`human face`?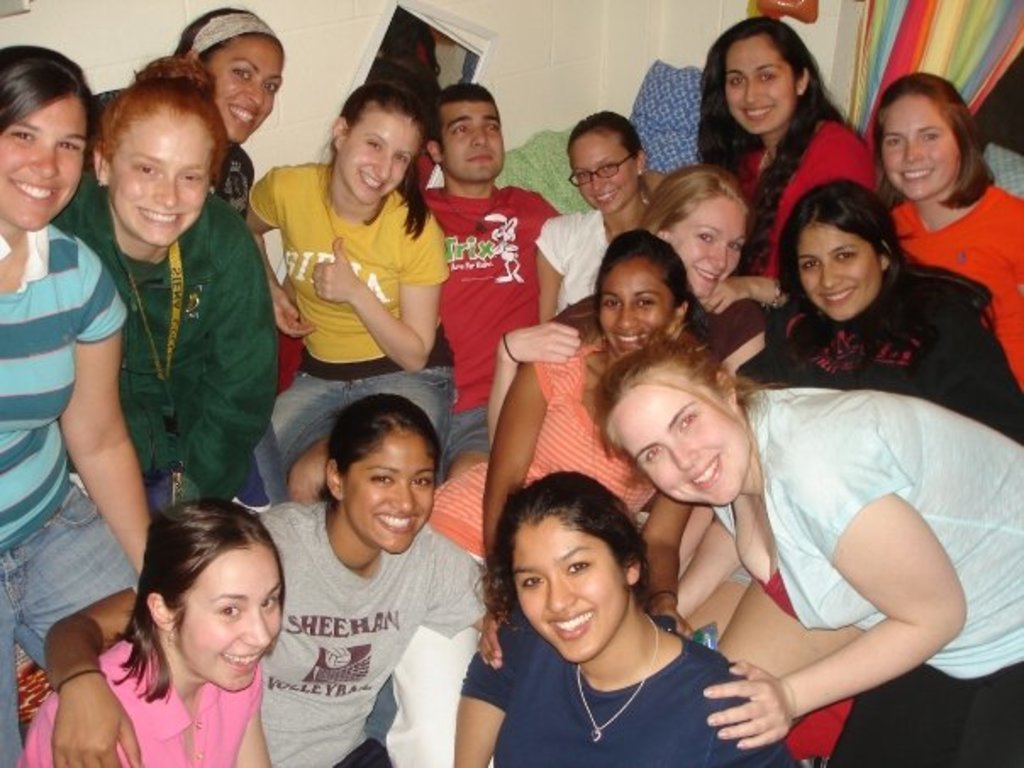
{"left": 731, "top": 41, "right": 793, "bottom": 136}
